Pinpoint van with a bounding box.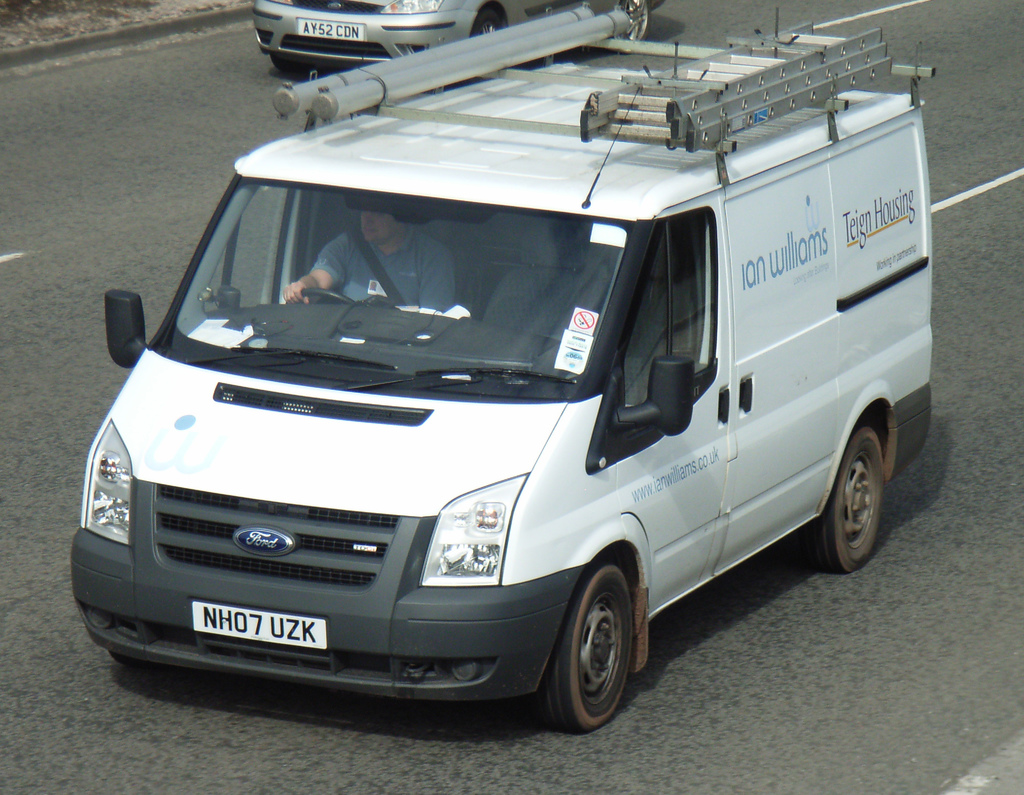
BBox(67, 0, 940, 735).
